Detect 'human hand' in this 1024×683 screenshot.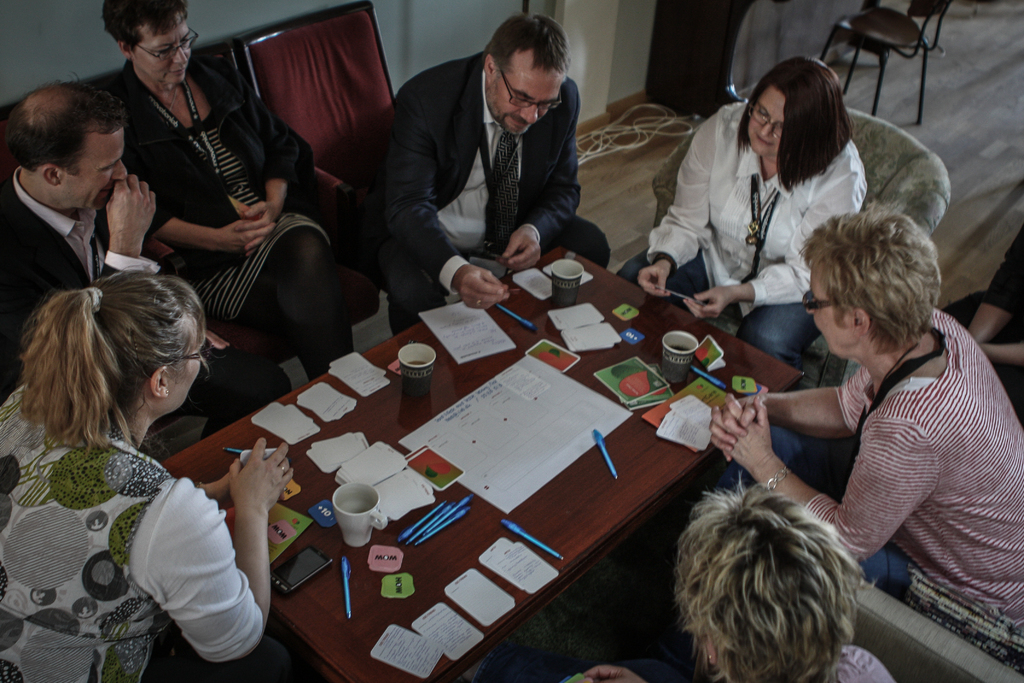
Detection: box(218, 218, 280, 252).
